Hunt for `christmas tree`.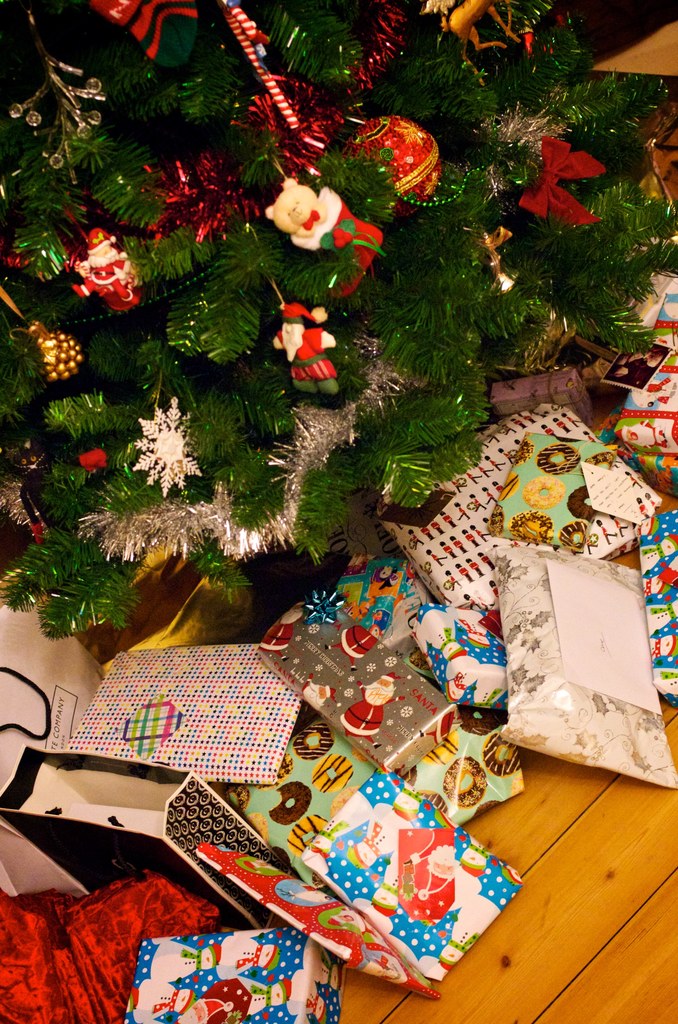
Hunted down at [0, 0, 677, 652].
